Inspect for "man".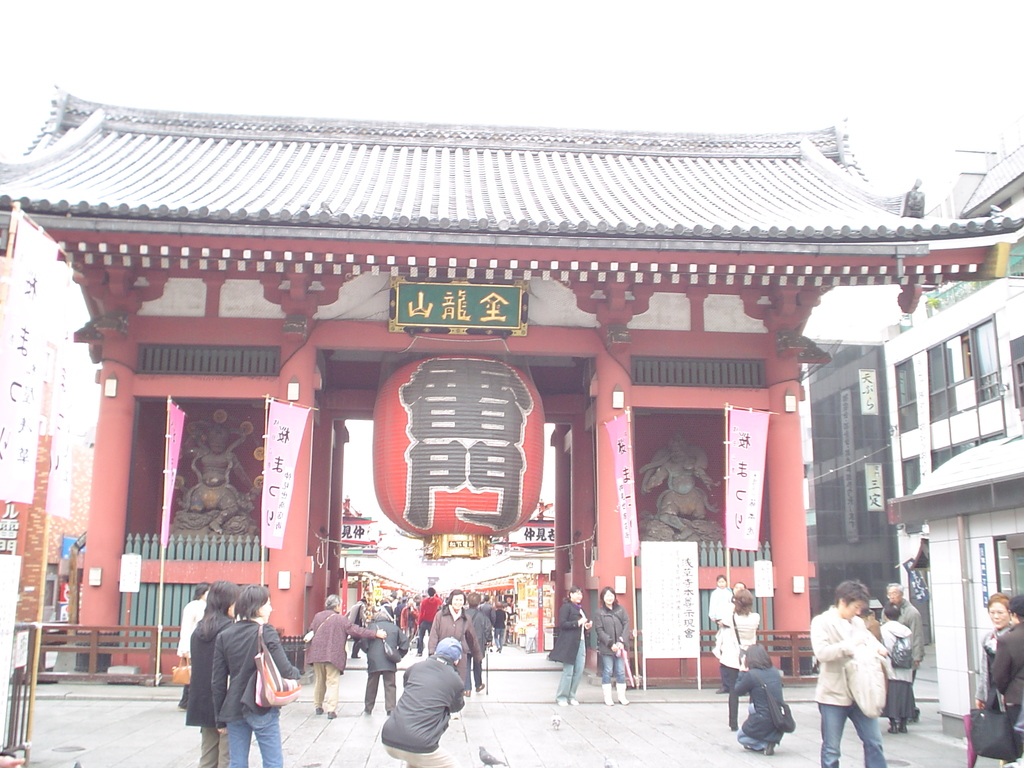
Inspection: locate(381, 637, 467, 767).
